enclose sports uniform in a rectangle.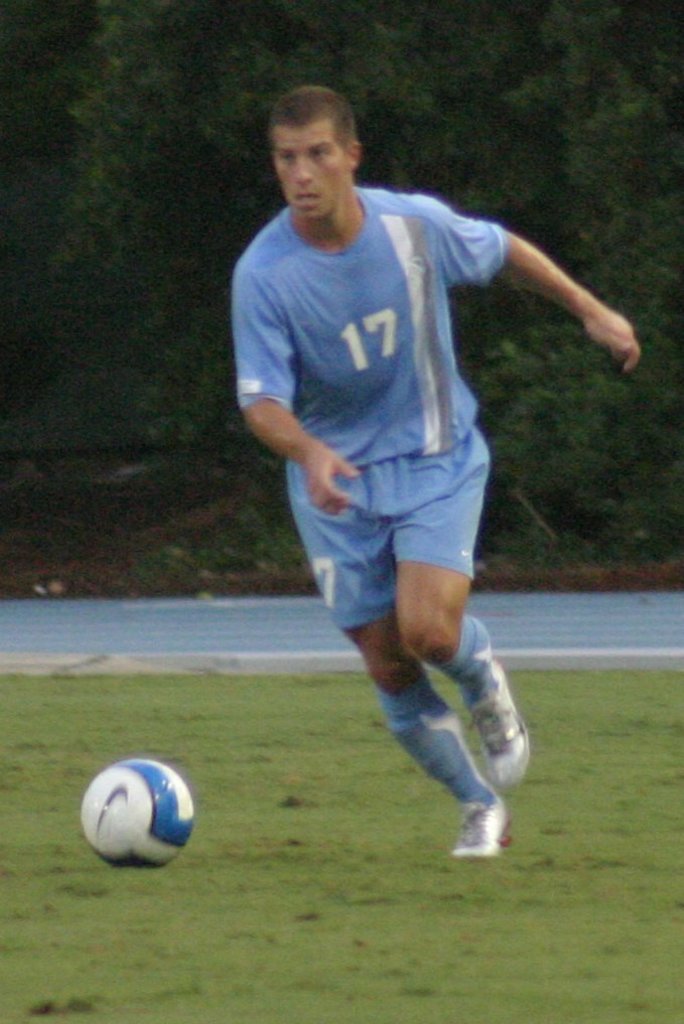
[239,187,532,853].
